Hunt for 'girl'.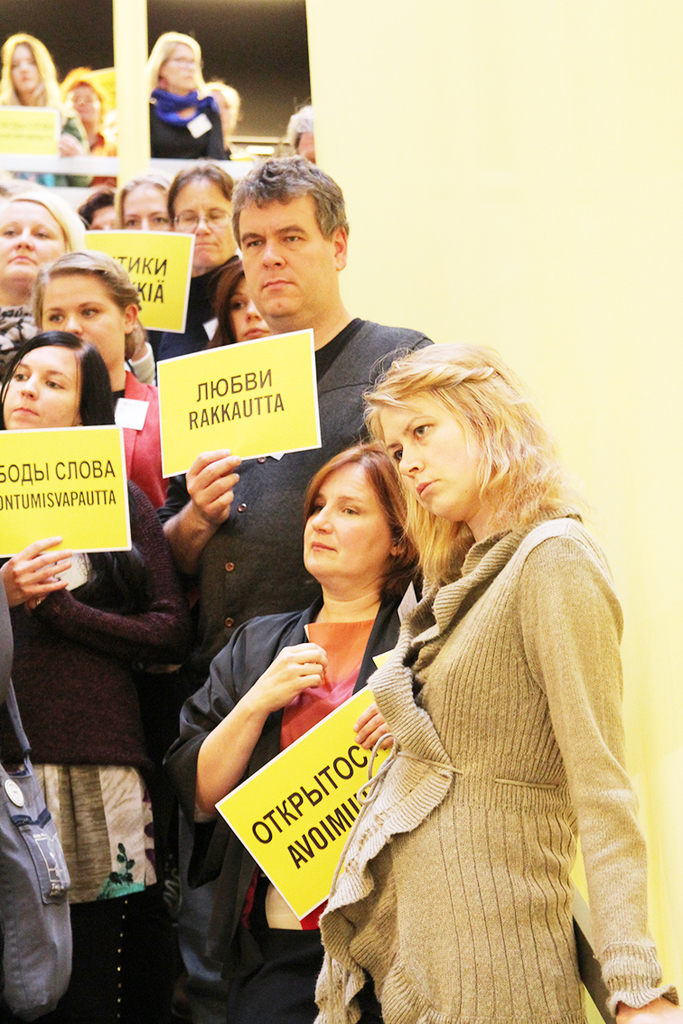
Hunted down at [left=0, top=177, right=98, bottom=392].
